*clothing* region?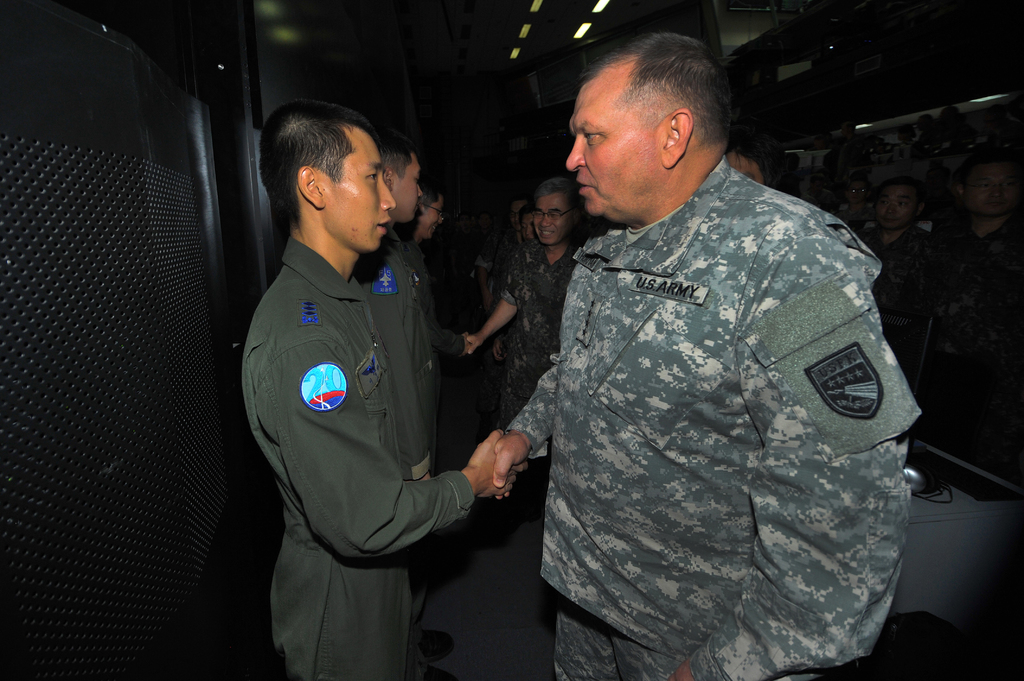
select_region(501, 181, 913, 676)
